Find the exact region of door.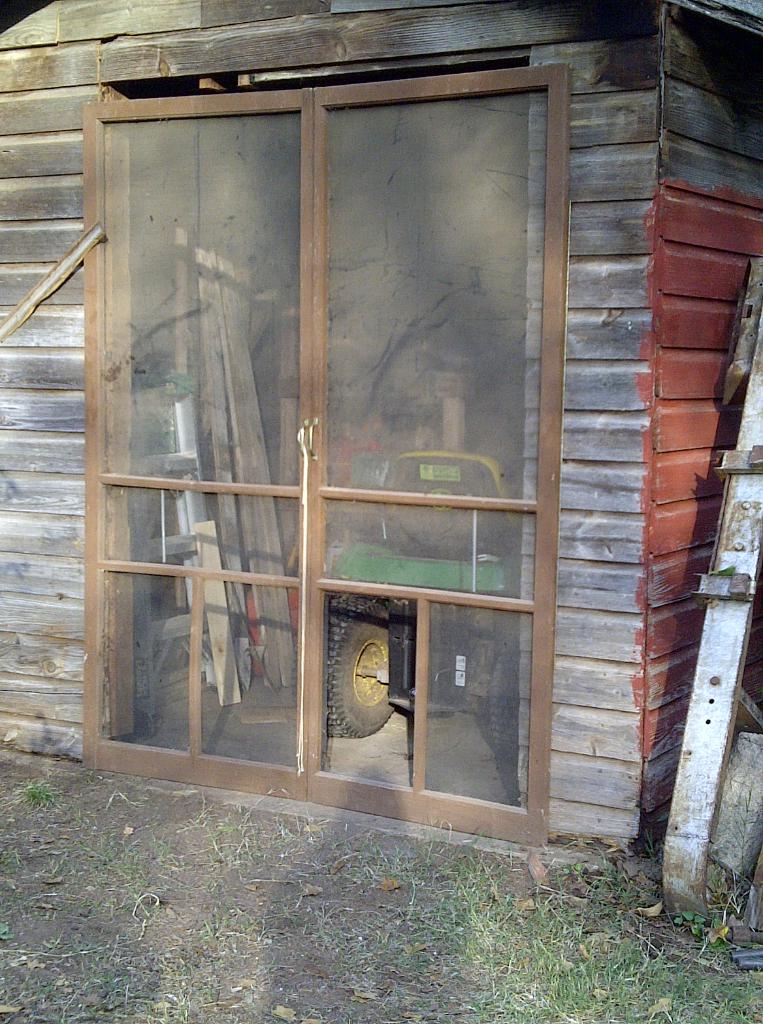
Exact region: 117, 80, 554, 806.
